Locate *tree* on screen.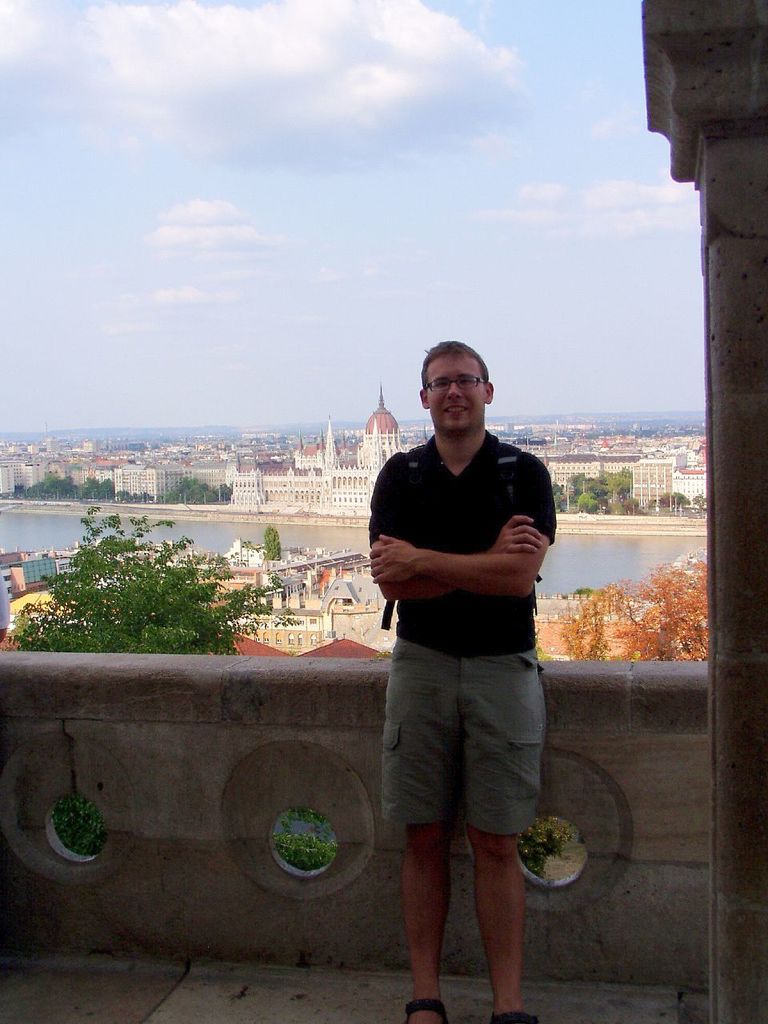
On screen at <bbox>649, 491, 686, 507</bbox>.
